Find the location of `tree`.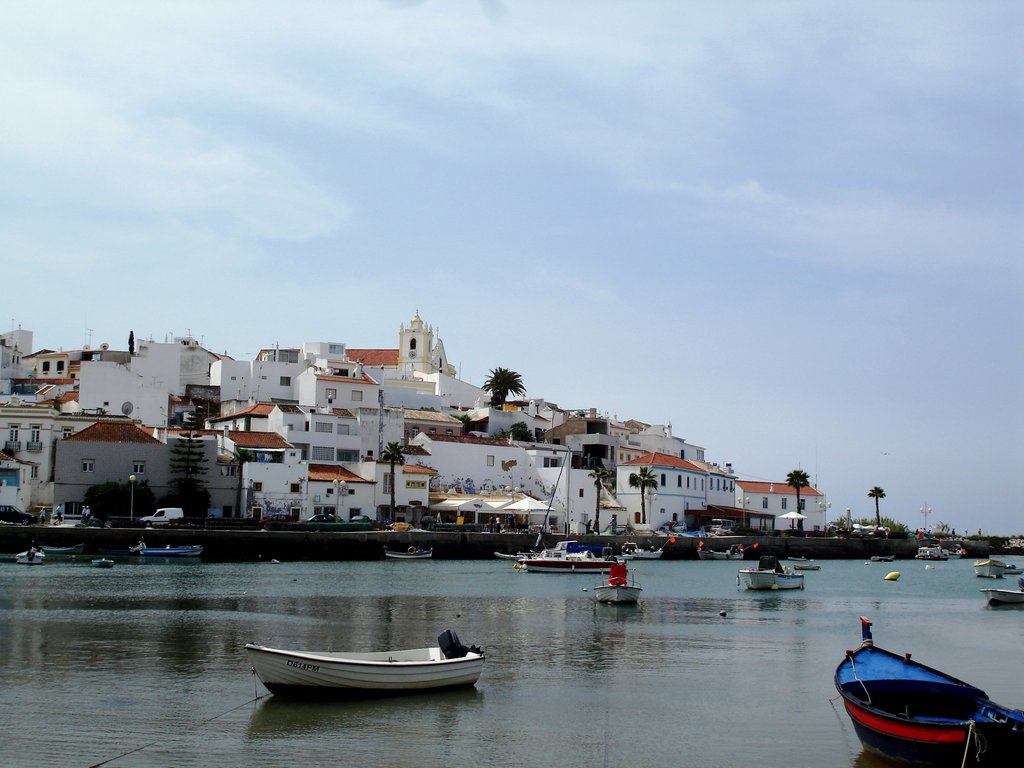
Location: region(620, 458, 653, 527).
